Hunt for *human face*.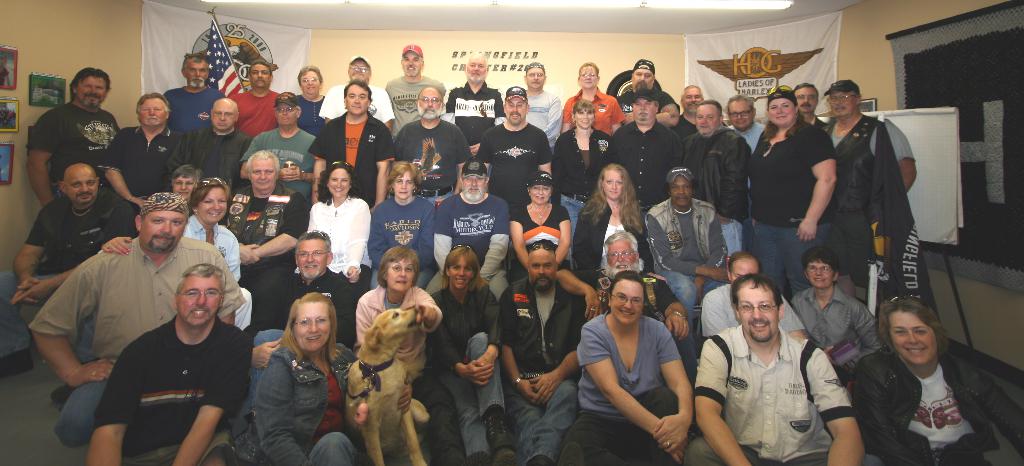
Hunted down at 672:175:688:208.
